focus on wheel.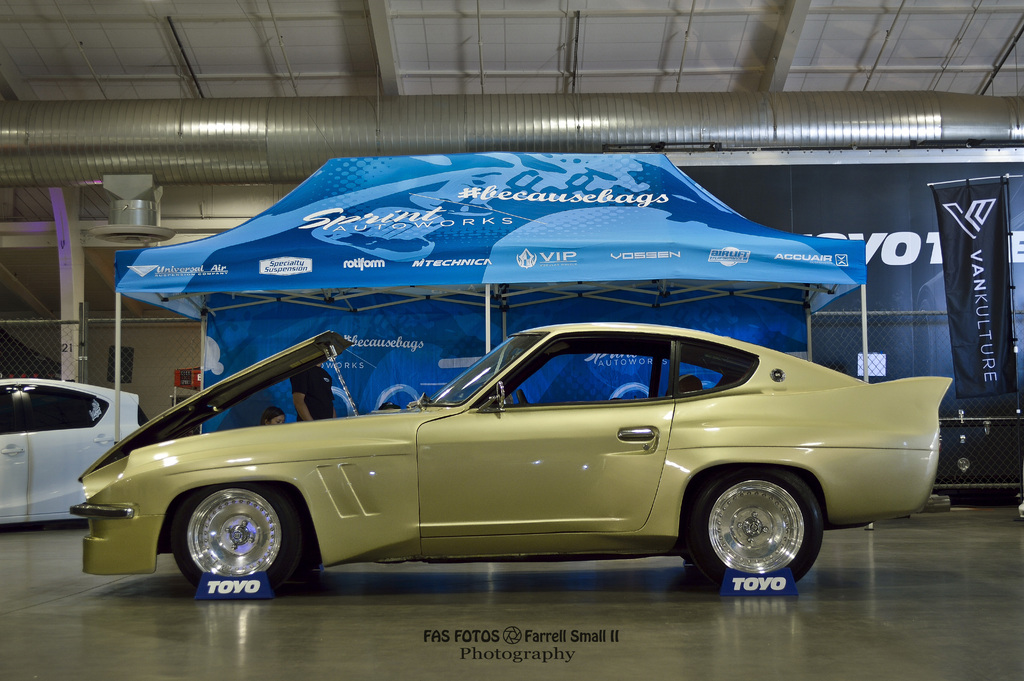
Focused at box(695, 466, 824, 582).
